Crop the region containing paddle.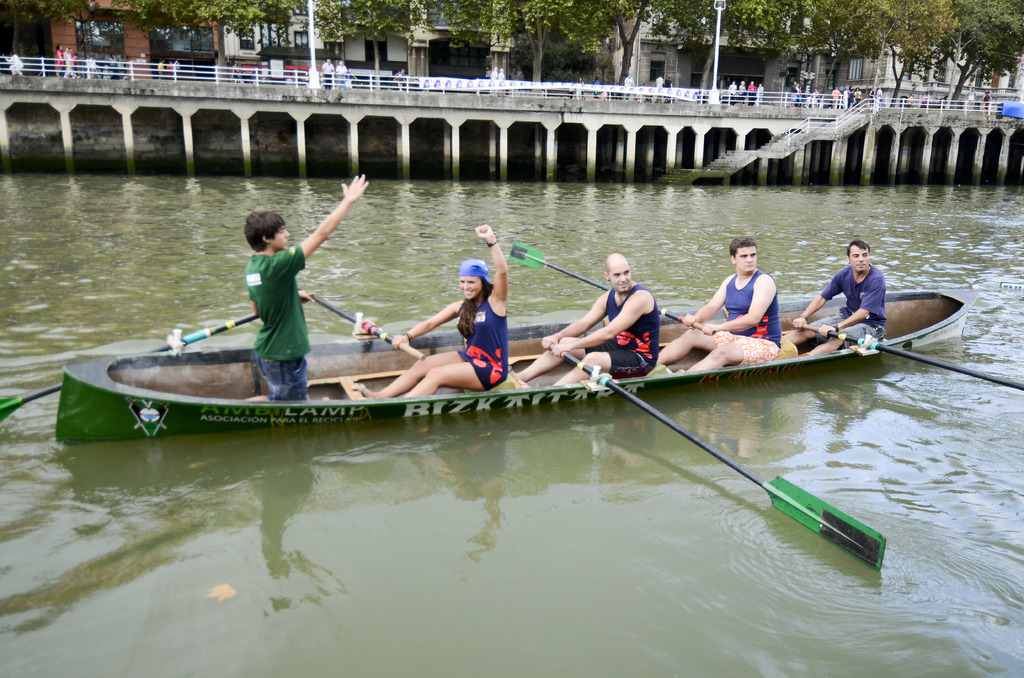
Crop region: {"x1": 0, "y1": 295, "x2": 312, "y2": 421}.
